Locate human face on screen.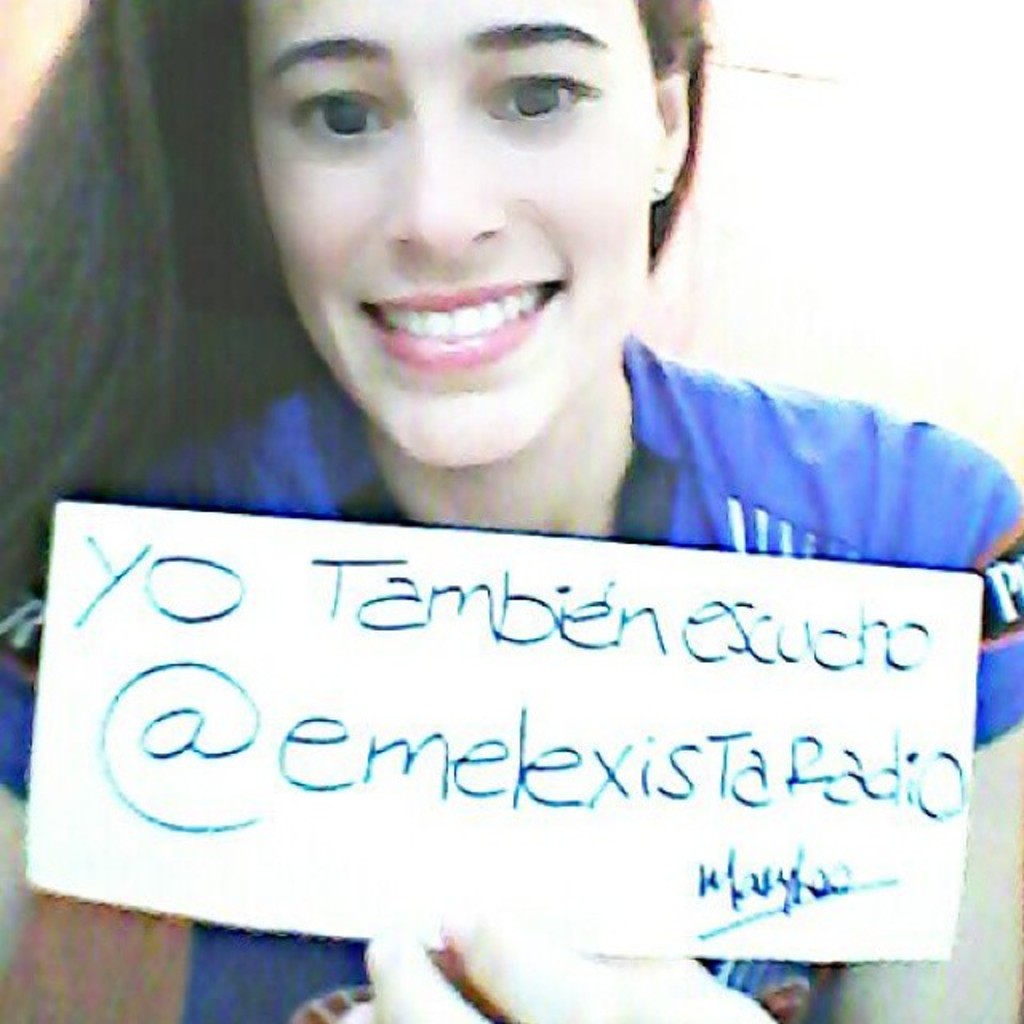
On screen at bbox=(211, 0, 659, 480).
